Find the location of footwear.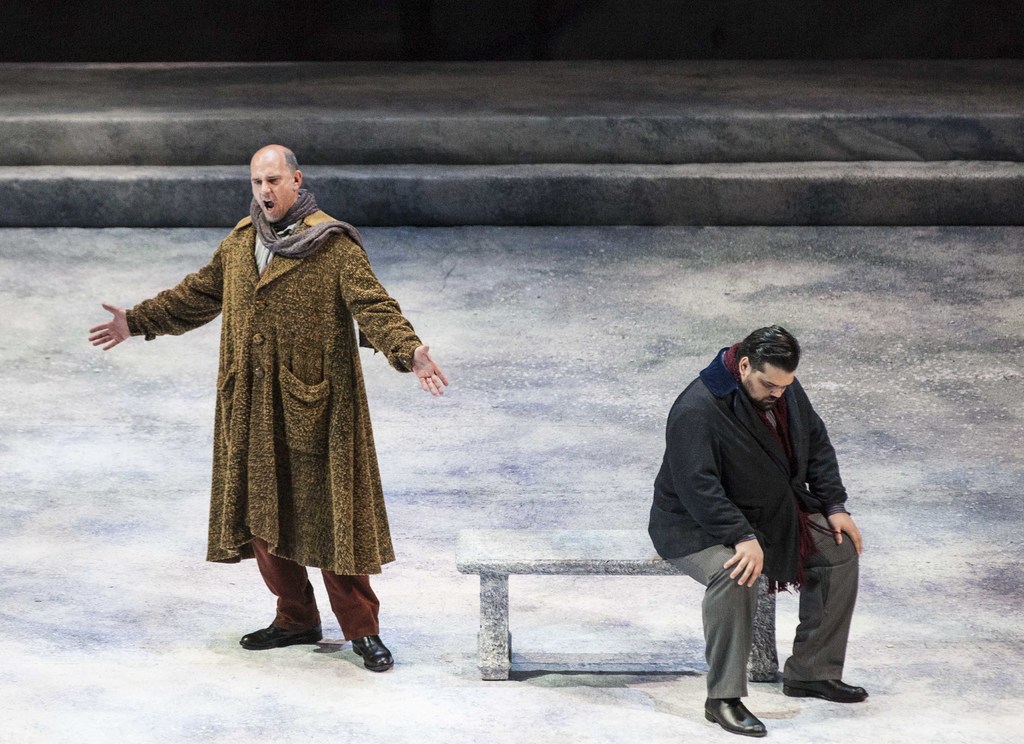
Location: (351,631,393,672).
